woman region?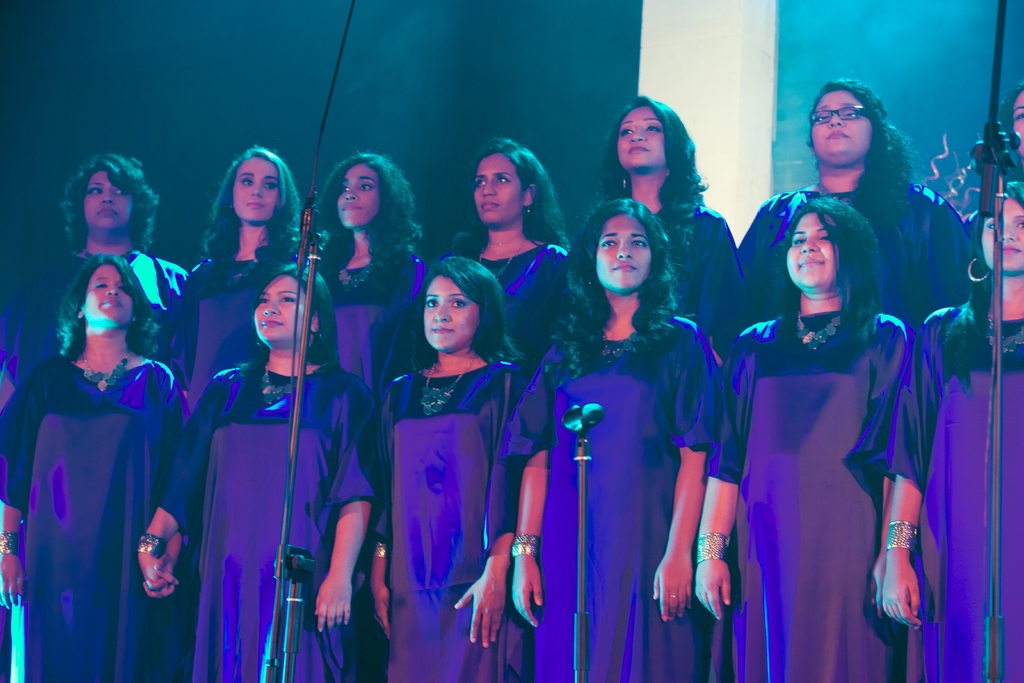
pyautogui.locateOnScreen(0, 252, 192, 682)
